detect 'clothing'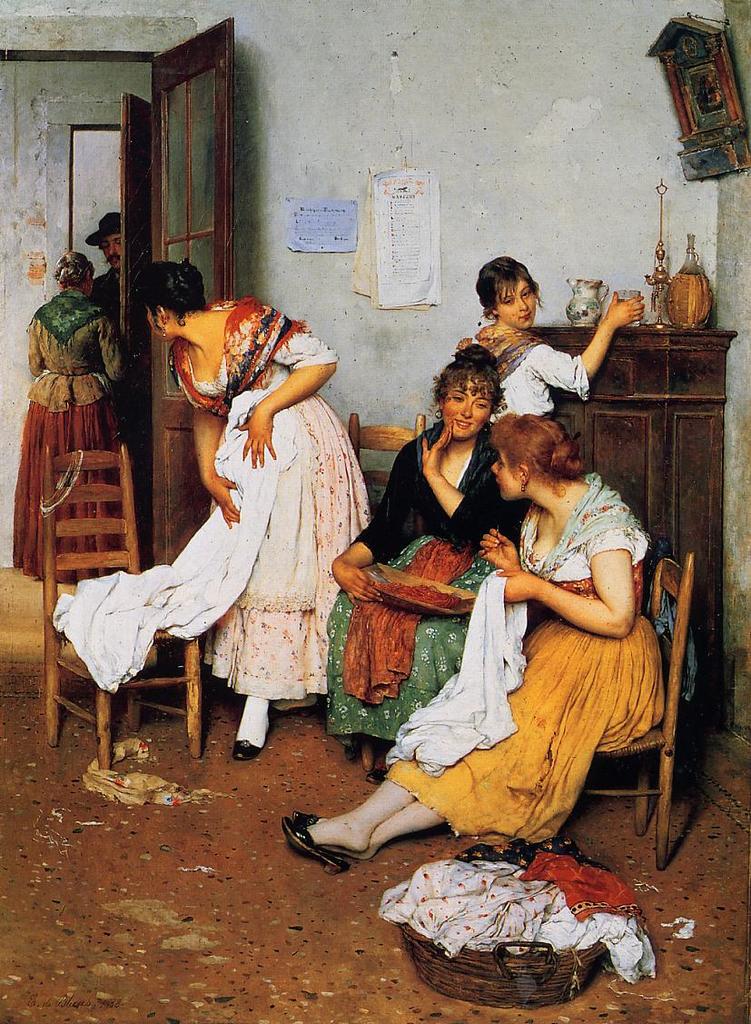
box(489, 324, 593, 448)
